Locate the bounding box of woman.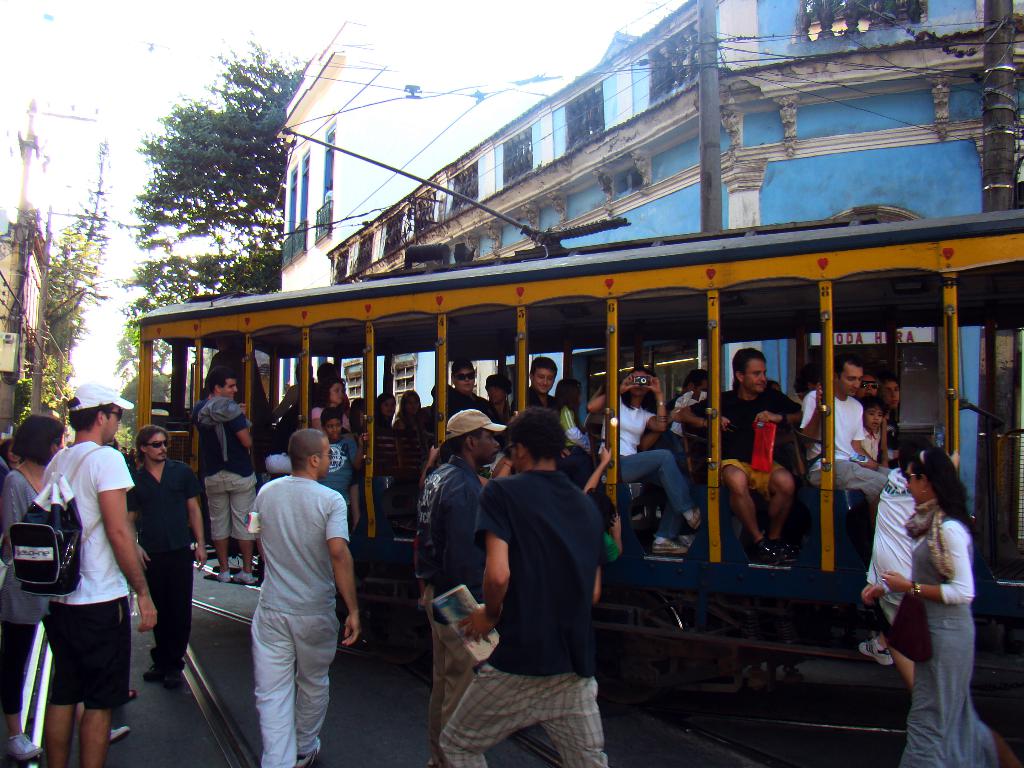
Bounding box: [393,389,431,475].
